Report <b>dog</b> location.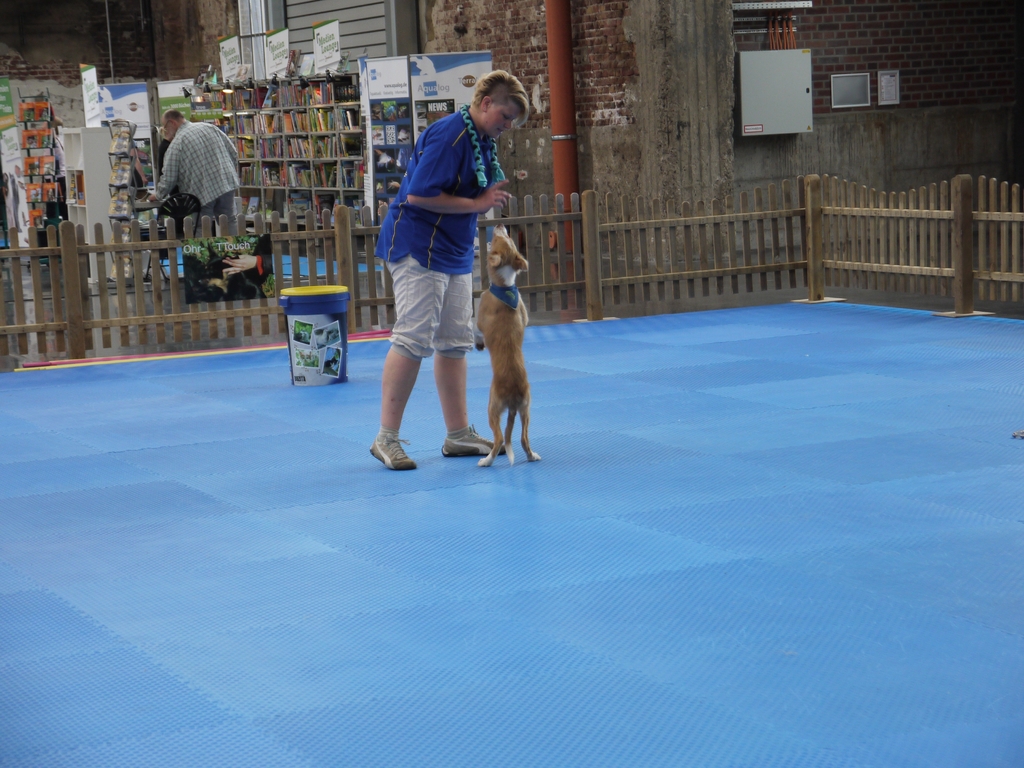
Report: bbox(184, 252, 262, 304).
